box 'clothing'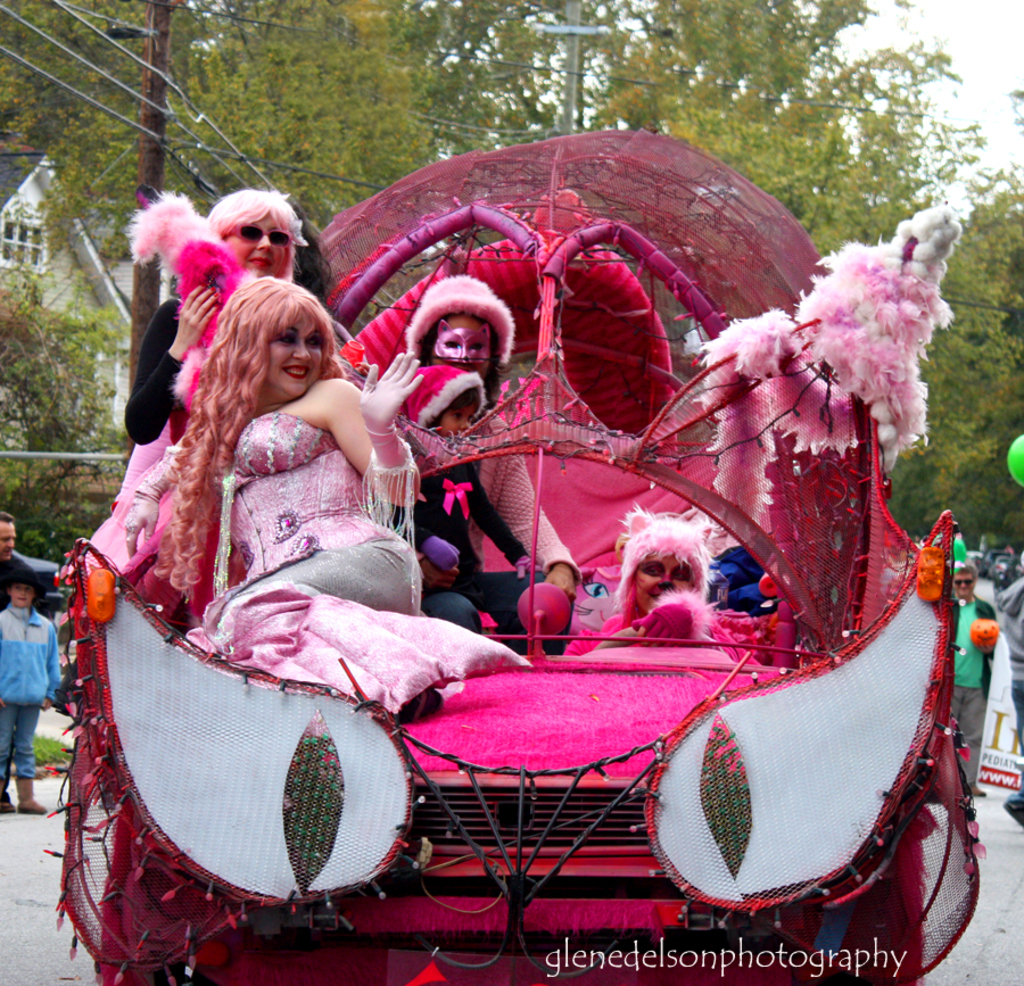
x1=172 y1=413 x2=531 y2=718
